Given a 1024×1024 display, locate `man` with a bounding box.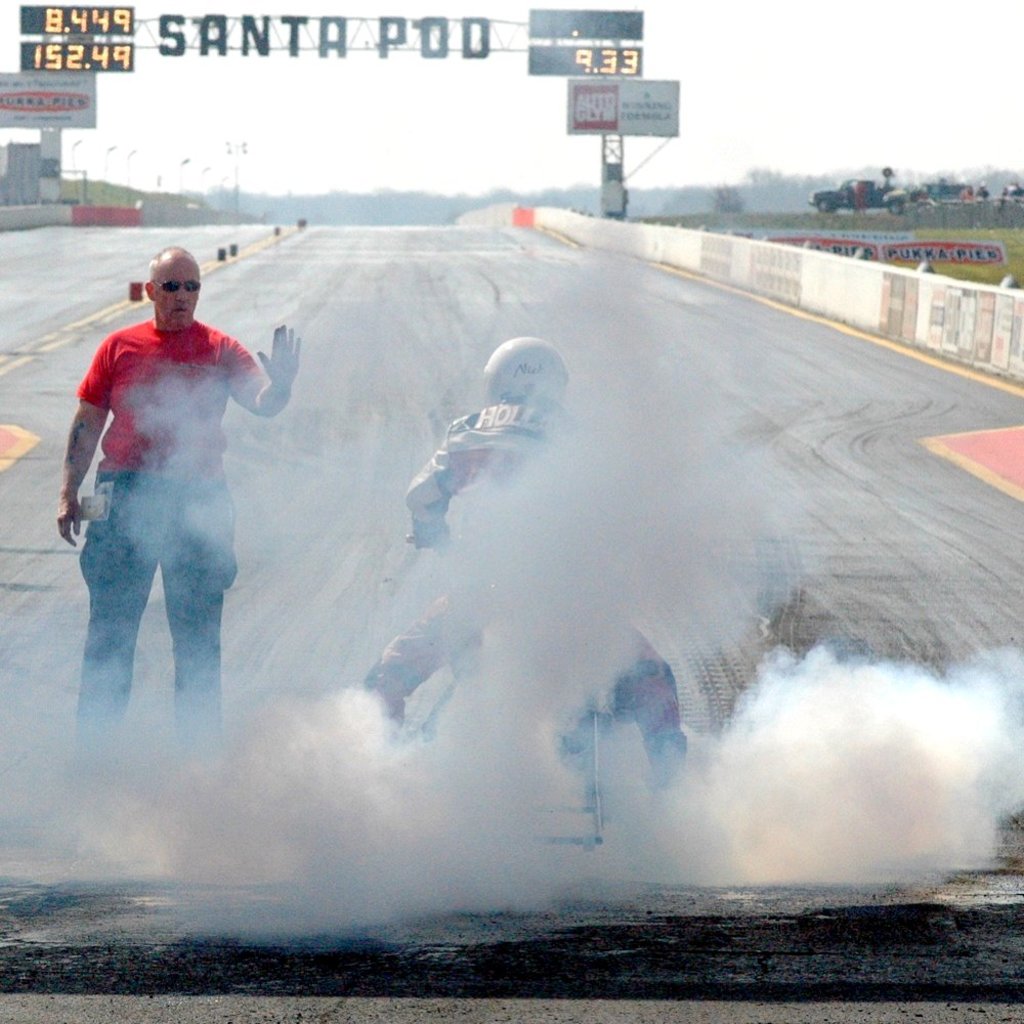
Located: BBox(51, 238, 307, 801).
